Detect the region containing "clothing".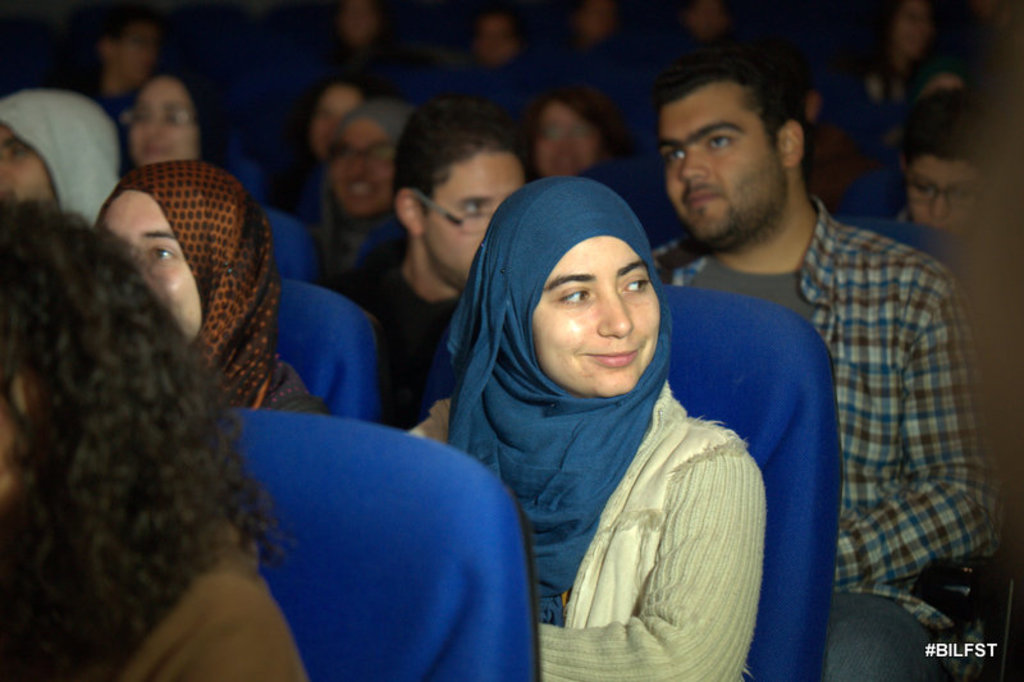
detection(649, 194, 1007, 681).
